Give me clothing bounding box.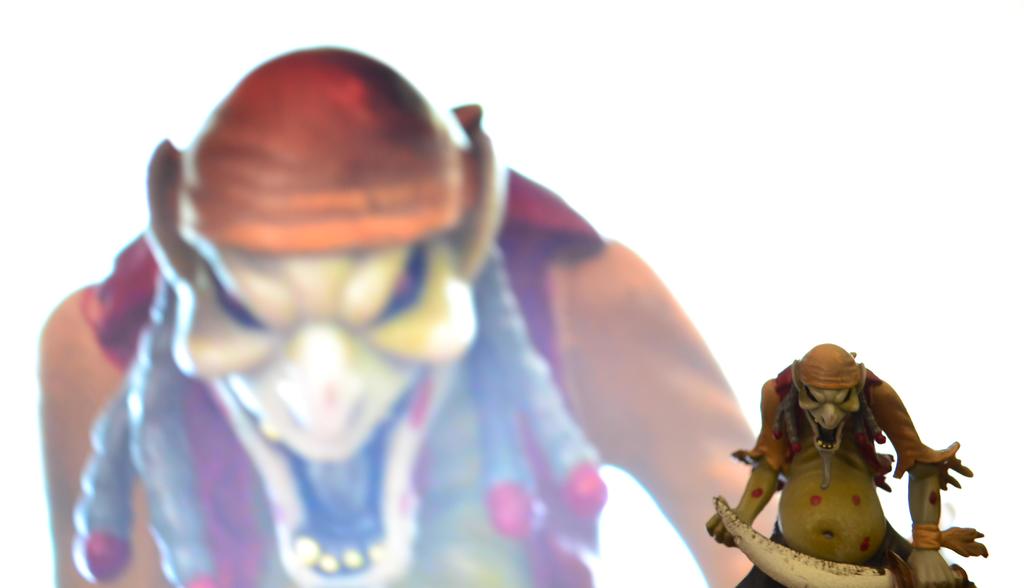
34/164/783/587.
